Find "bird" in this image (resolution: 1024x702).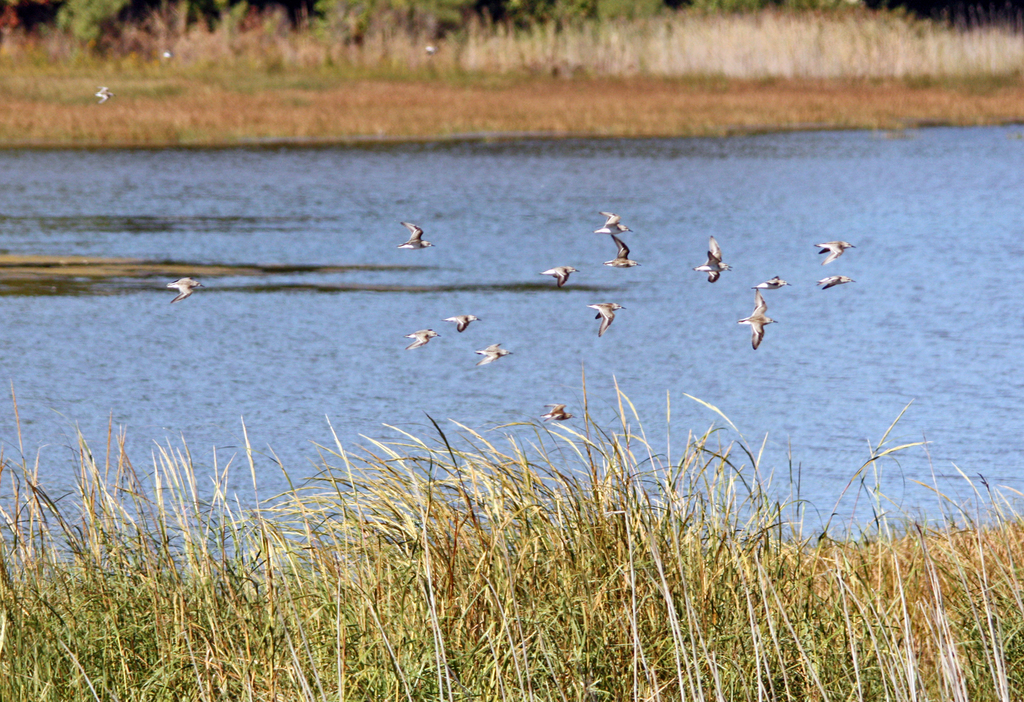
739,285,776,349.
